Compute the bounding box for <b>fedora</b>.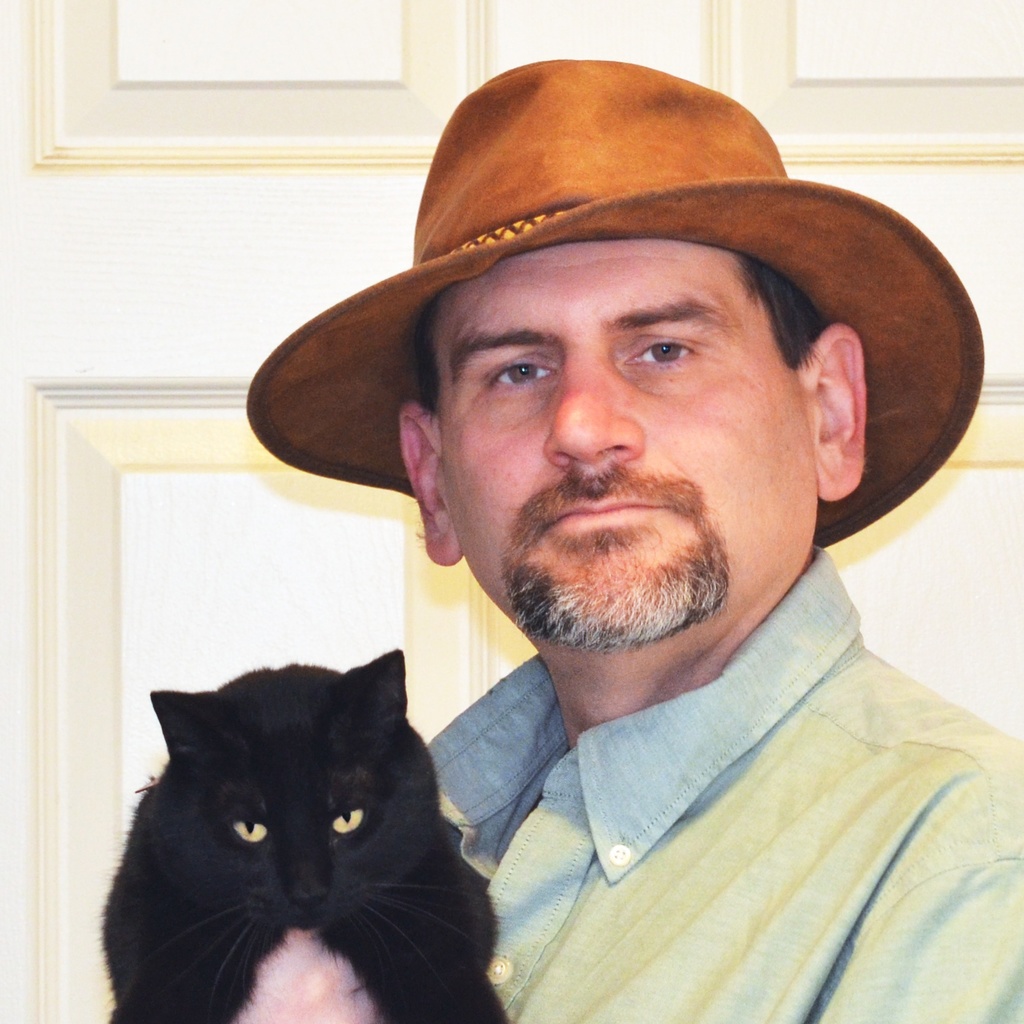
pyautogui.locateOnScreen(241, 65, 986, 548).
